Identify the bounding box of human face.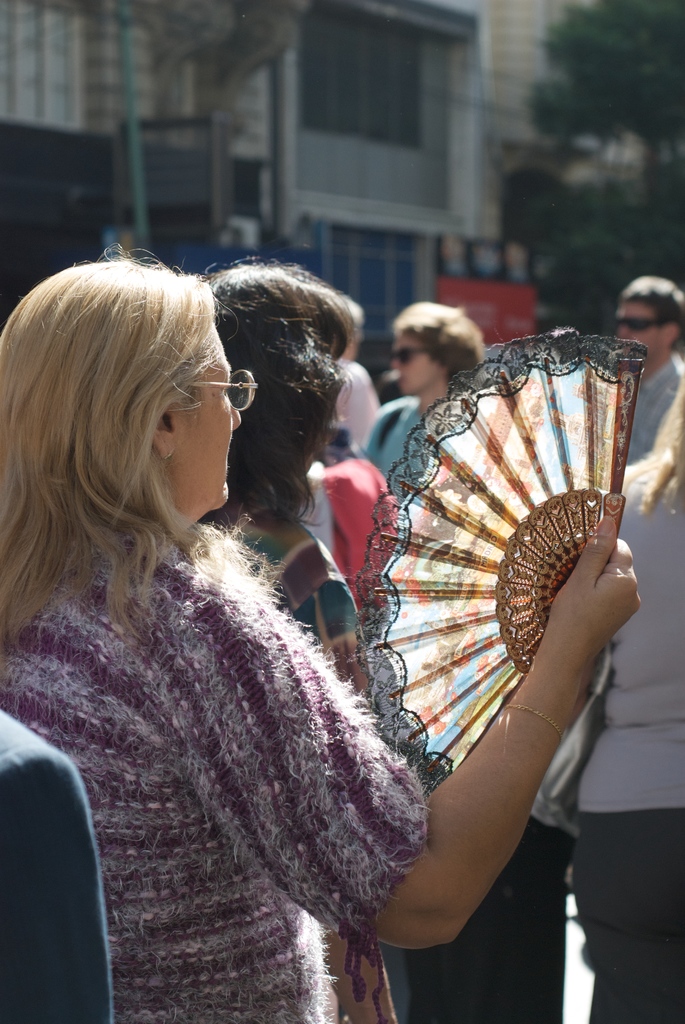
detection(611, 294, 664, 368).
